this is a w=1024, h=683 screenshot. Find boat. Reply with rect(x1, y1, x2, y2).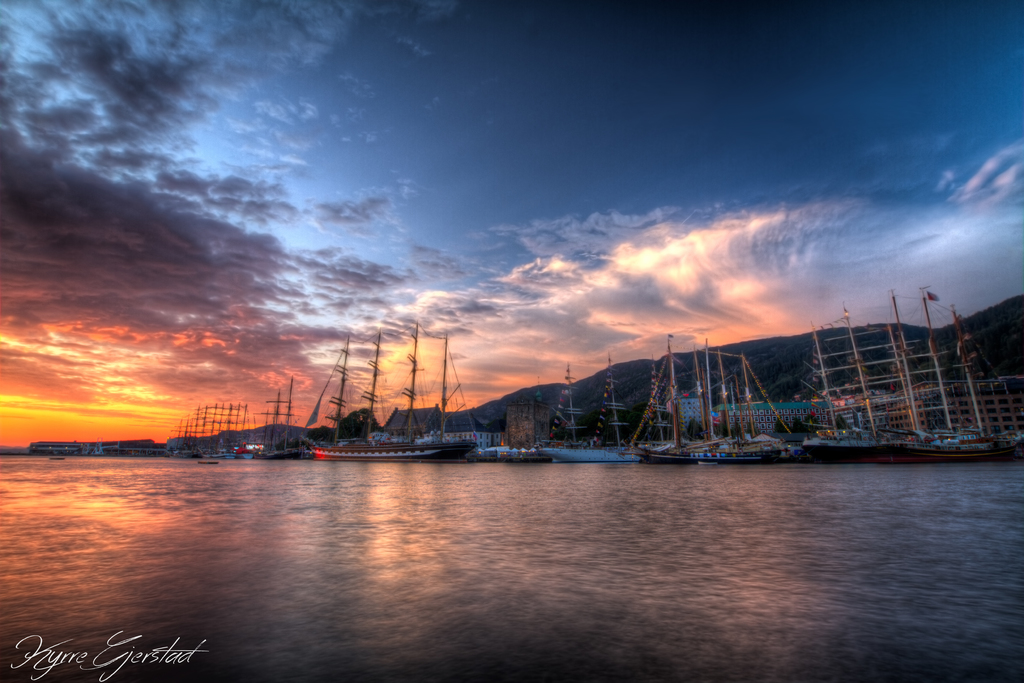
rect(231, 440, 267, 465).
